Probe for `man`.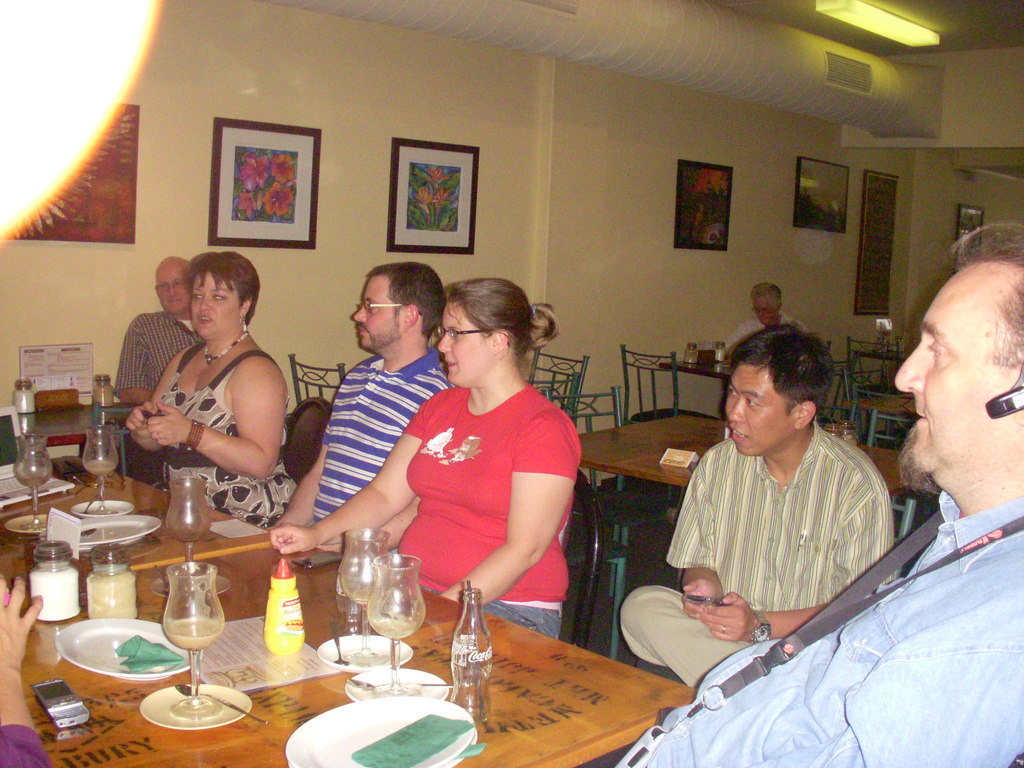
Probe result: x1=116, y1=254, x2=196, y2=483.
